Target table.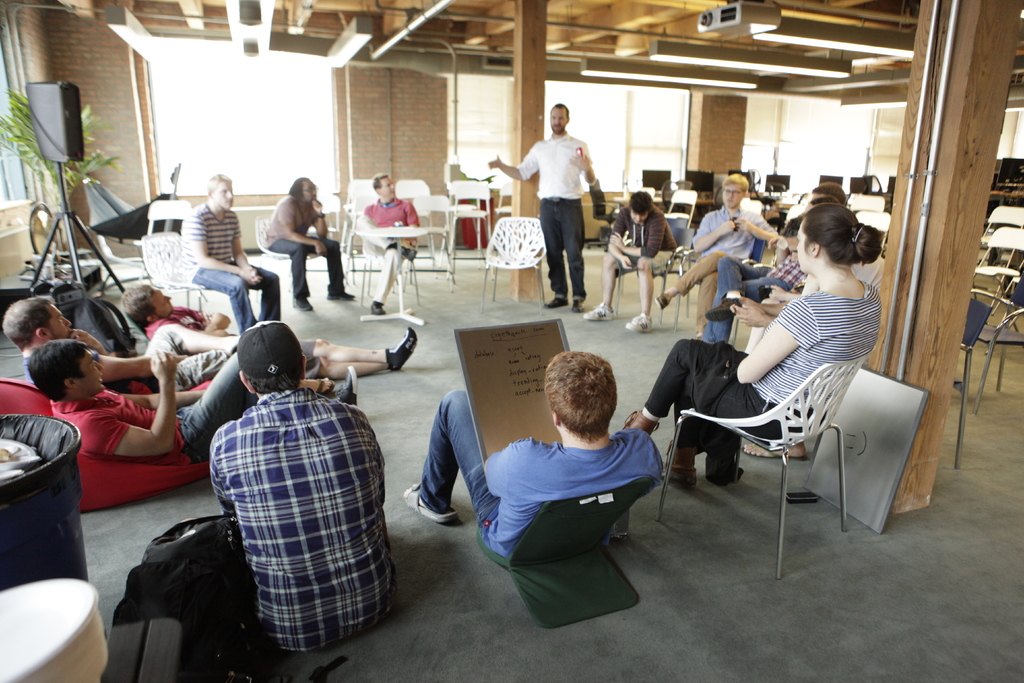
Target region: bbox=[358, 225, 428, 327].
